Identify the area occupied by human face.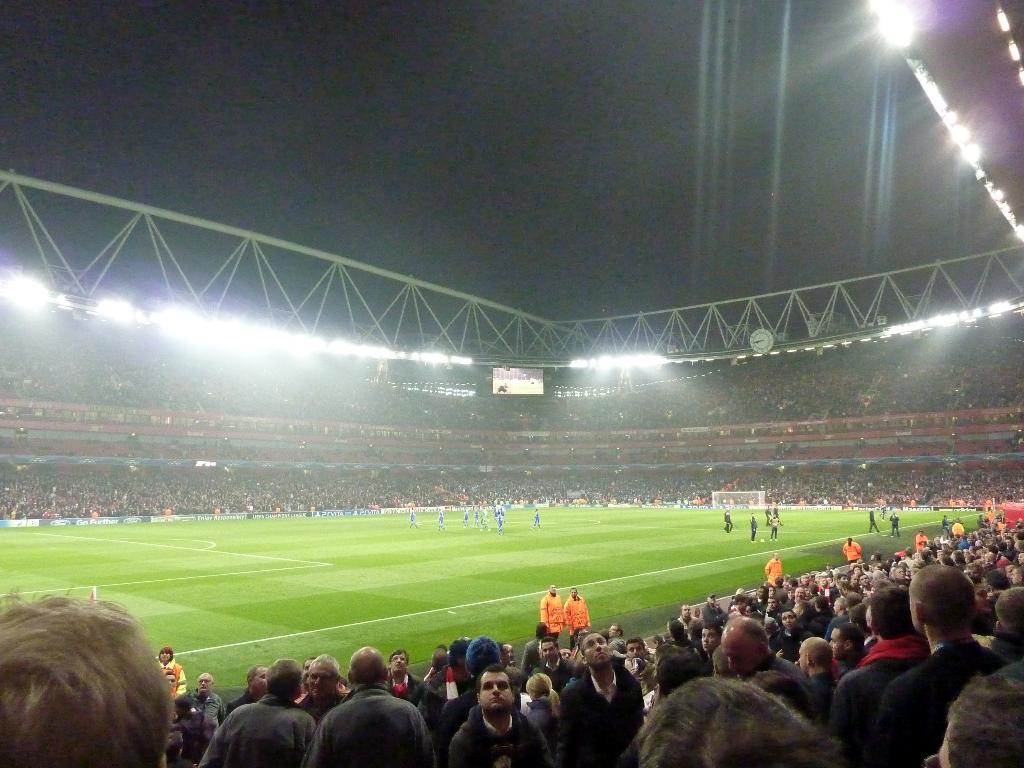
Area: (388,653,408,676).
